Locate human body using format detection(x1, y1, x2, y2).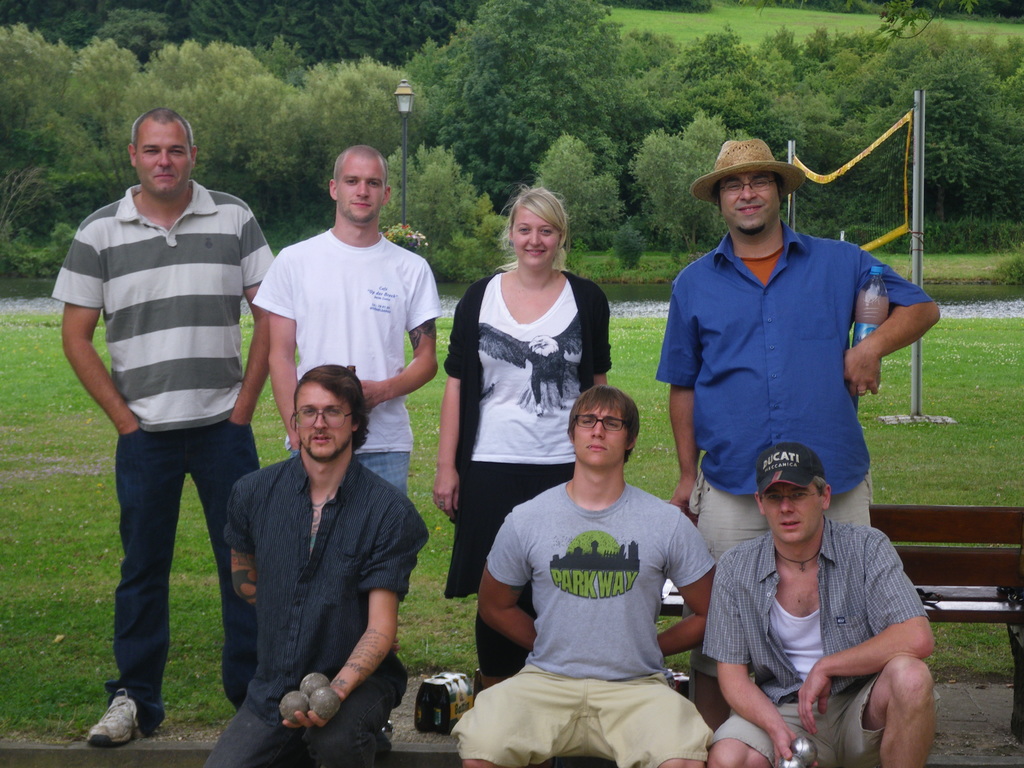
detection(662, 221, 938, 566).
